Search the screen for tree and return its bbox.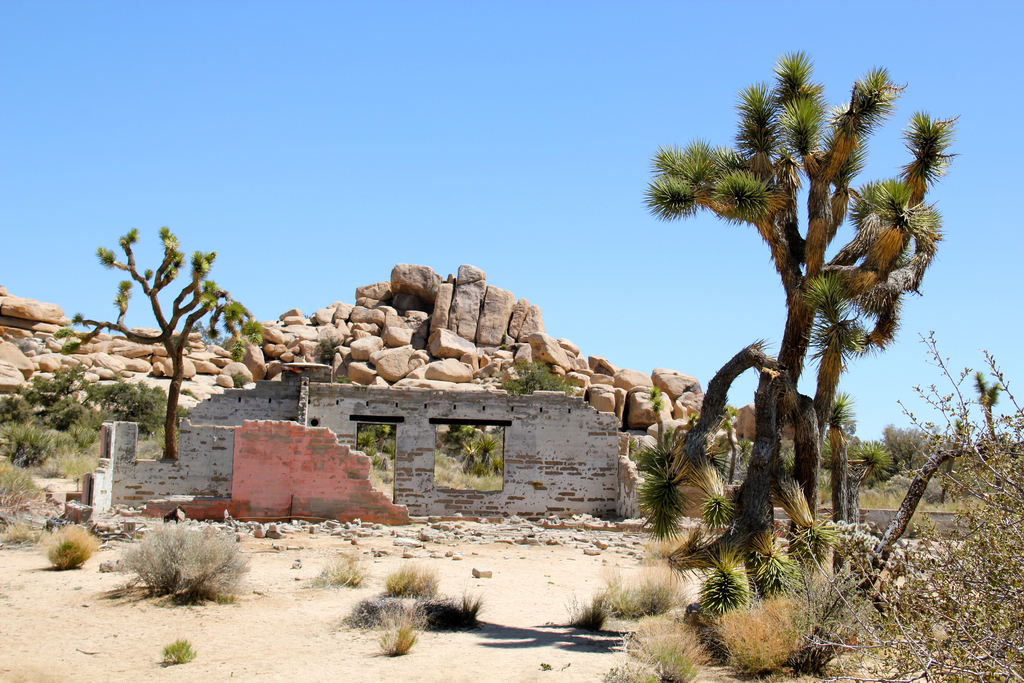
Found: (x1=70, y1=205, x2=261, y2=486).
